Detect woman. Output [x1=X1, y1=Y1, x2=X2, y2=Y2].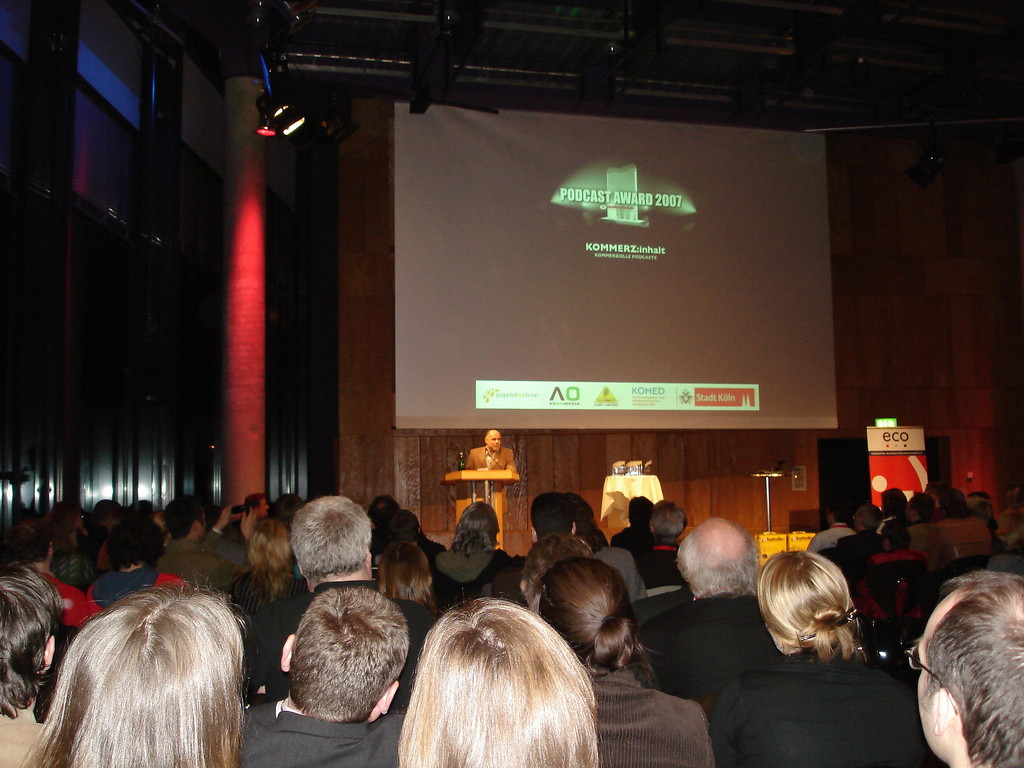
[x1=723, y1=543, x2=914, y2=756].
